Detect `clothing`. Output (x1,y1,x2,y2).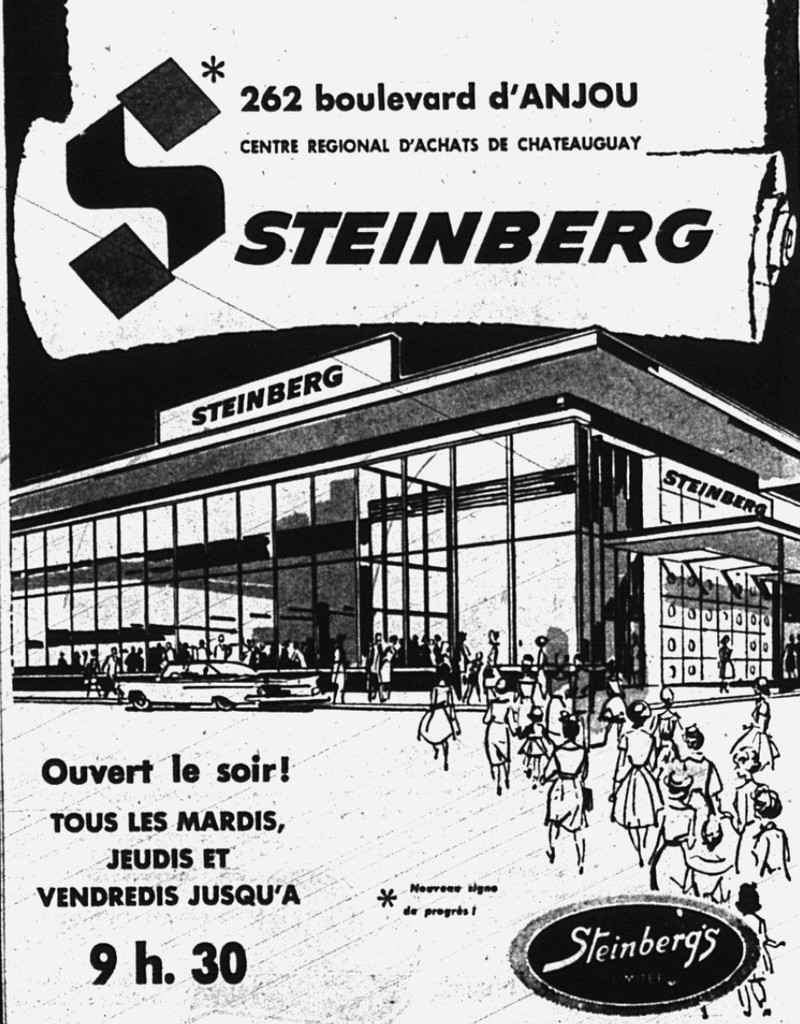
(615,721,657,830).
